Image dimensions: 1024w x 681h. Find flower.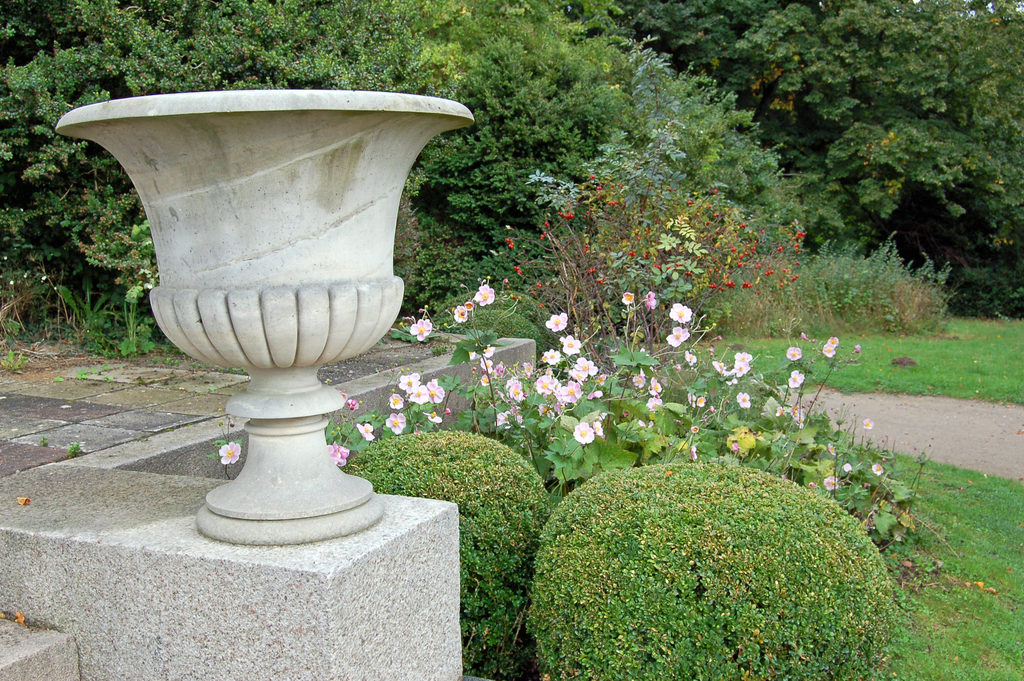
383, 412, 409, 433.
